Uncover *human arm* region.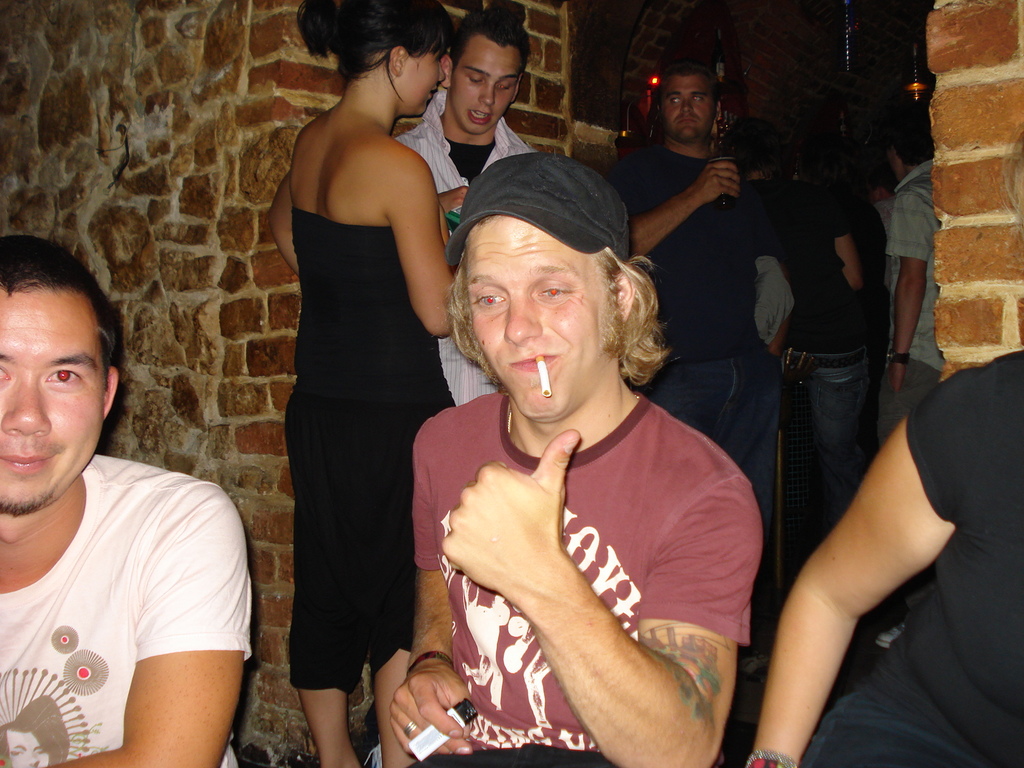
Uncovered: locate(437, 186, 468, 219).
